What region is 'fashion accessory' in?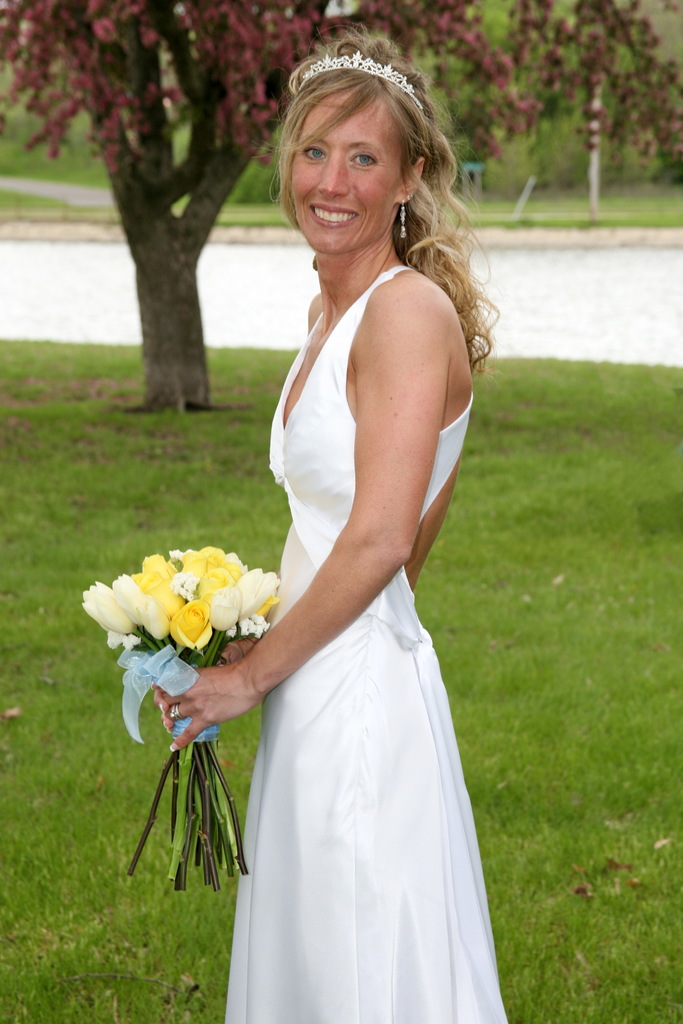
{"left": 170, "top": 697, "right": 180, "bottom": 718}.
